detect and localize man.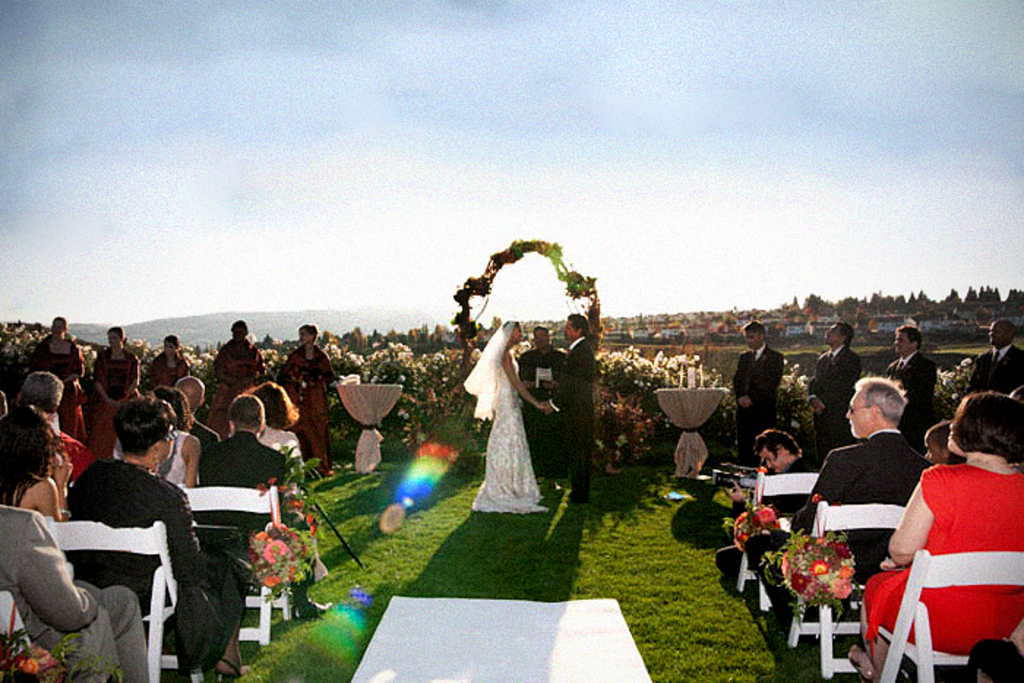
Localized at 714 427 816 588.
